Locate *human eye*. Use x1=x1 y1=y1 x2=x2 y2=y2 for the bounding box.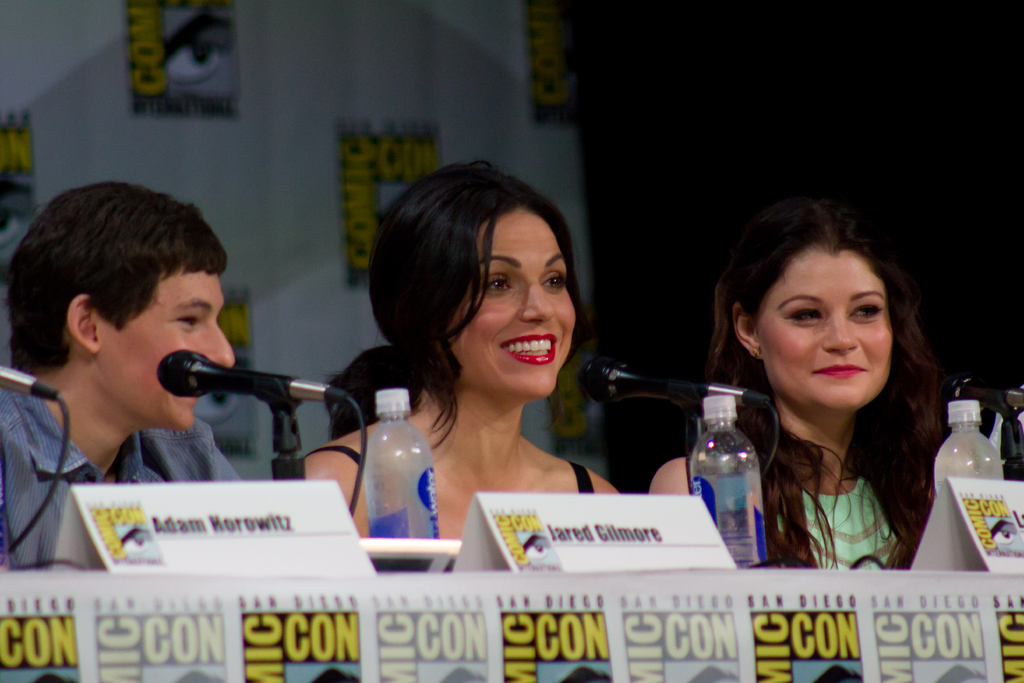
x1=475 y1=271 x2=520 y2=300.
